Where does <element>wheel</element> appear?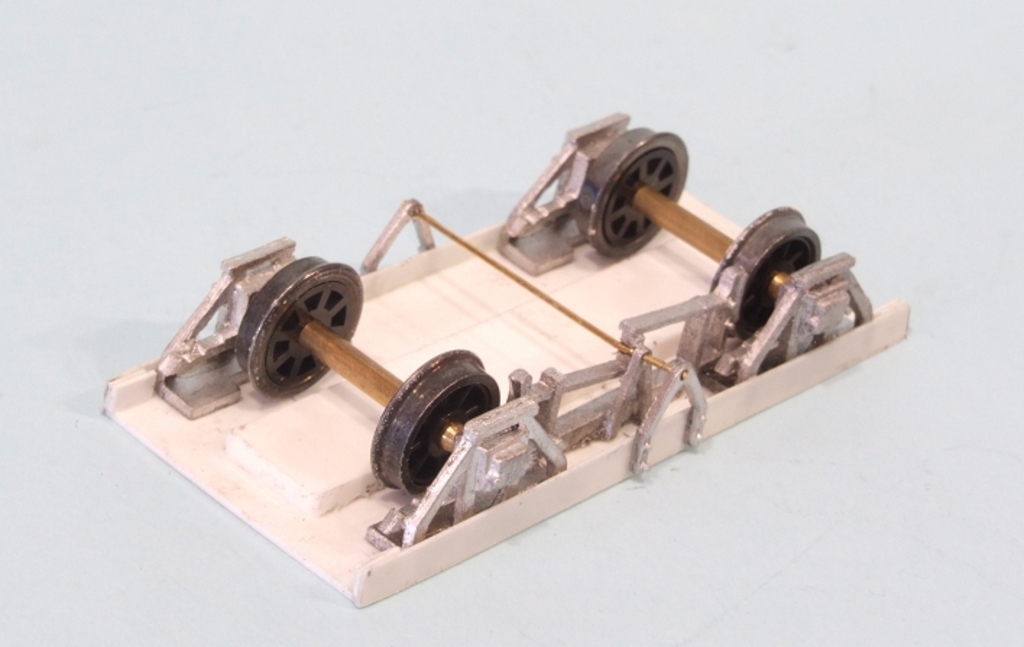
Appears at 236/253/363/397.
